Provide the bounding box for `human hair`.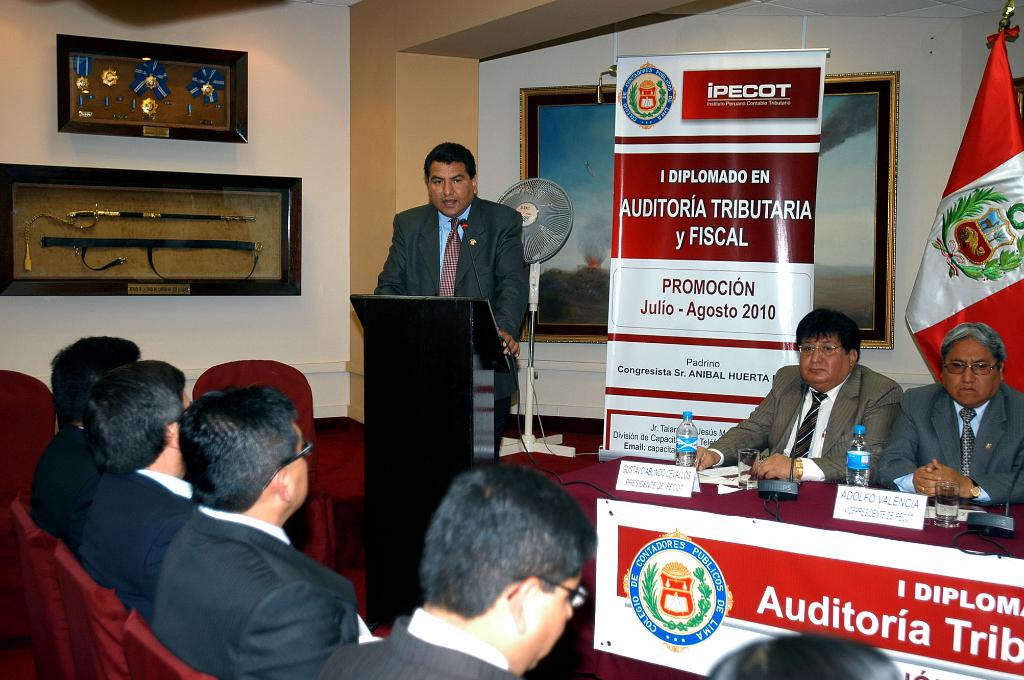
[left=429, top=140, right=477, bottom=209].
